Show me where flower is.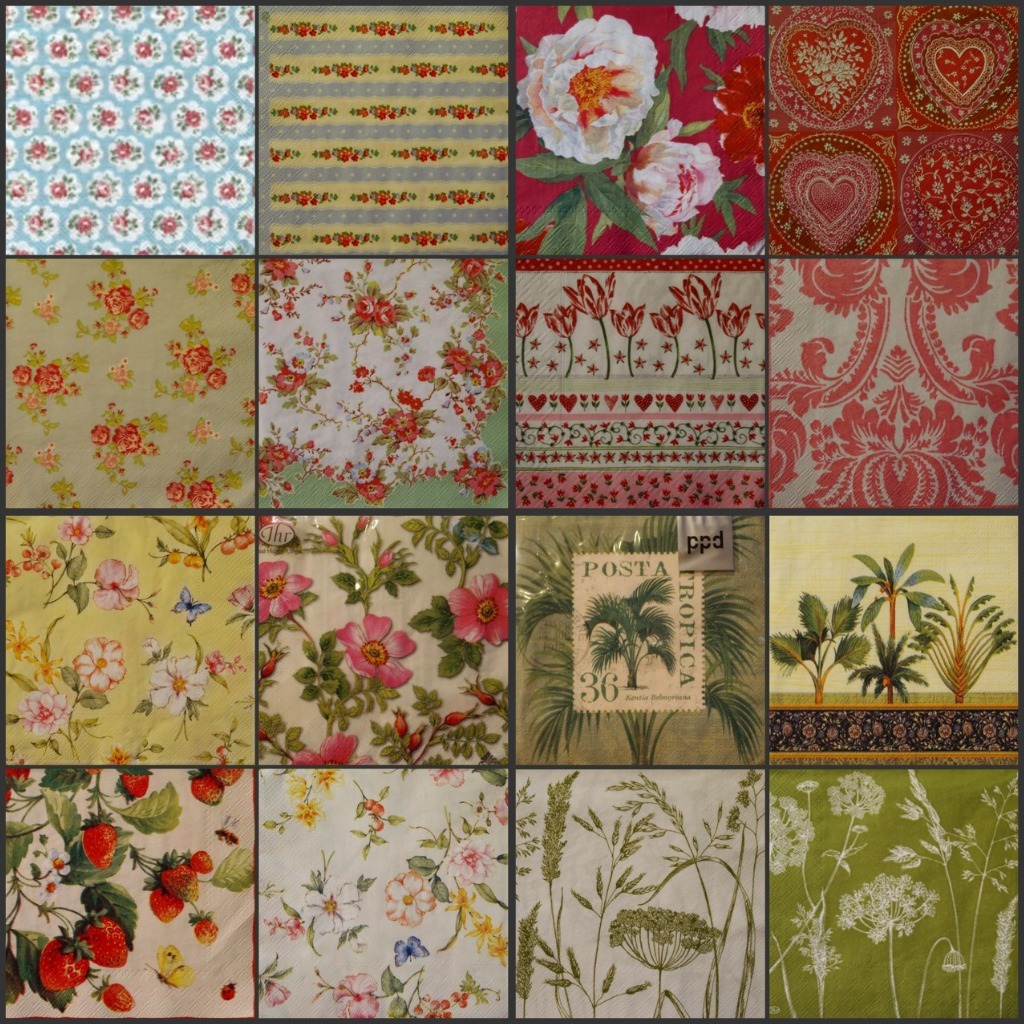
flower is at Rect(31, 446, 57, 463).
